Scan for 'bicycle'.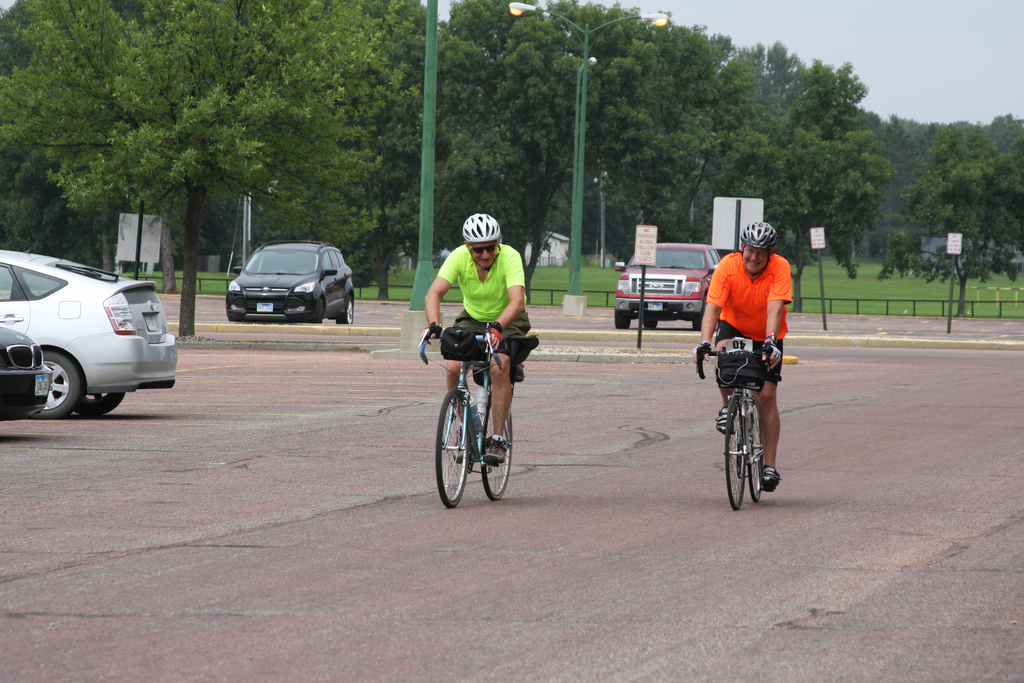
Scan result: [434, 308, 530, 505].
